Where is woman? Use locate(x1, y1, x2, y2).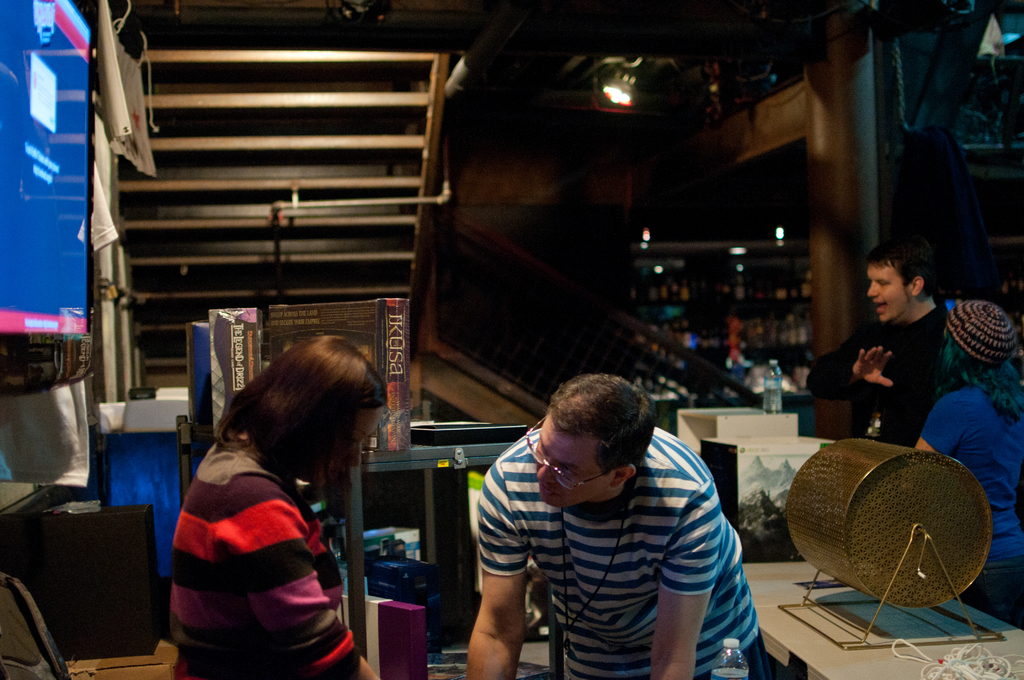
locate(146, 332, 388, 679).
